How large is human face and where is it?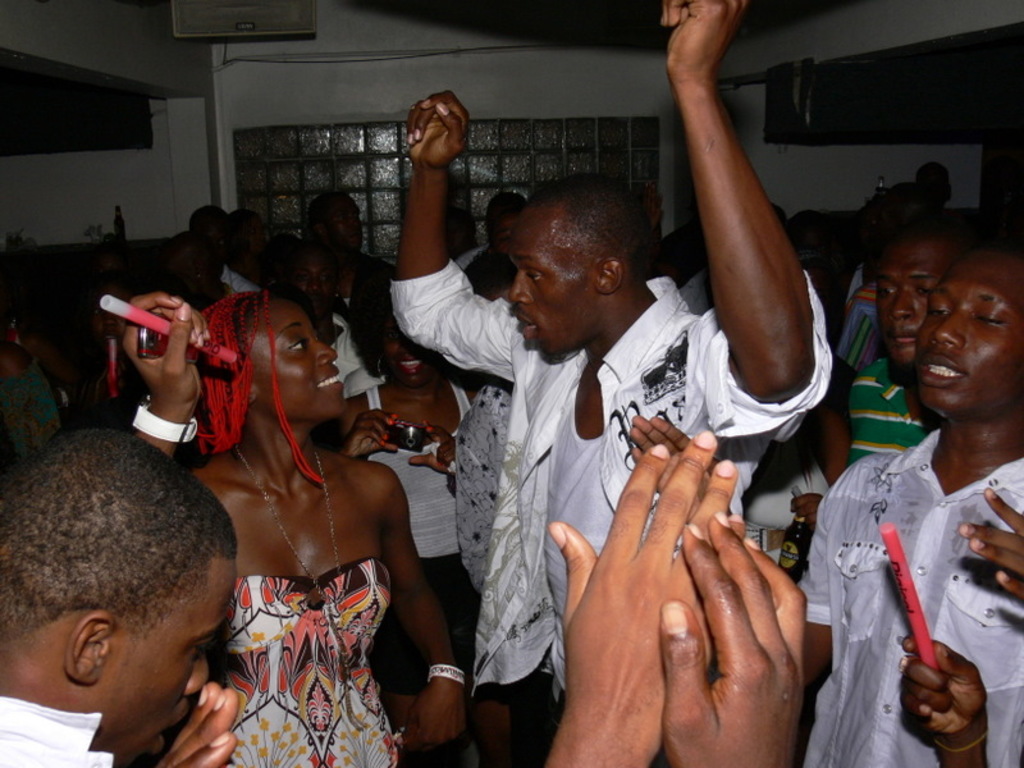
Bounding box: BBox(367, 305, 438, 384).
